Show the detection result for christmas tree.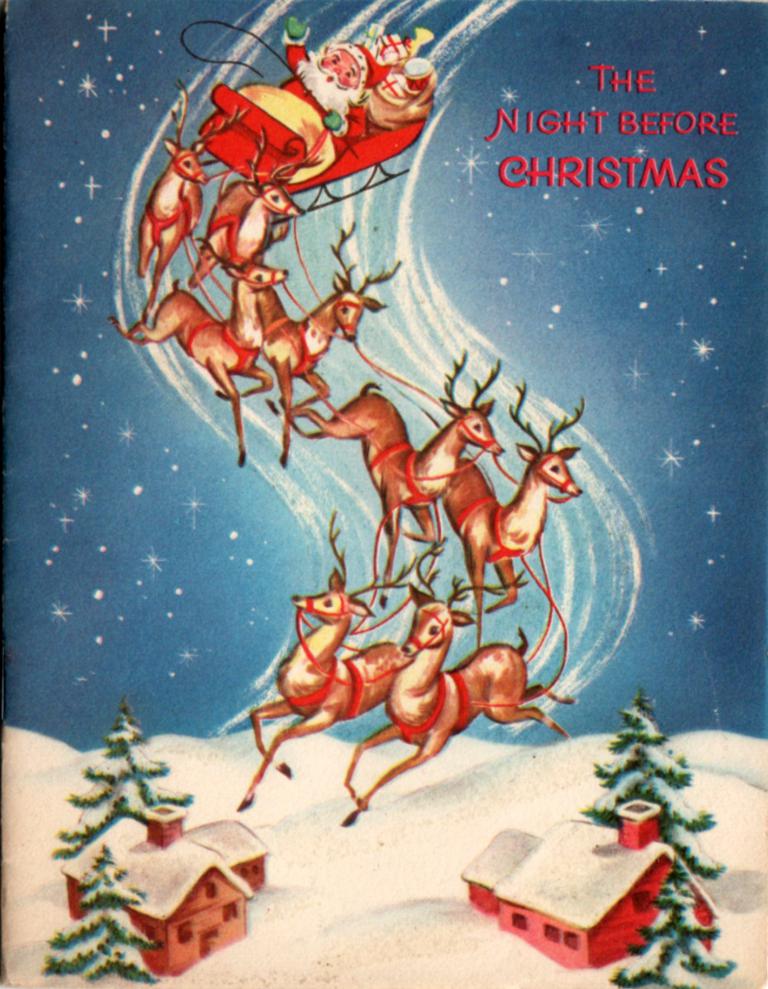
35, 848, 169, 985.
